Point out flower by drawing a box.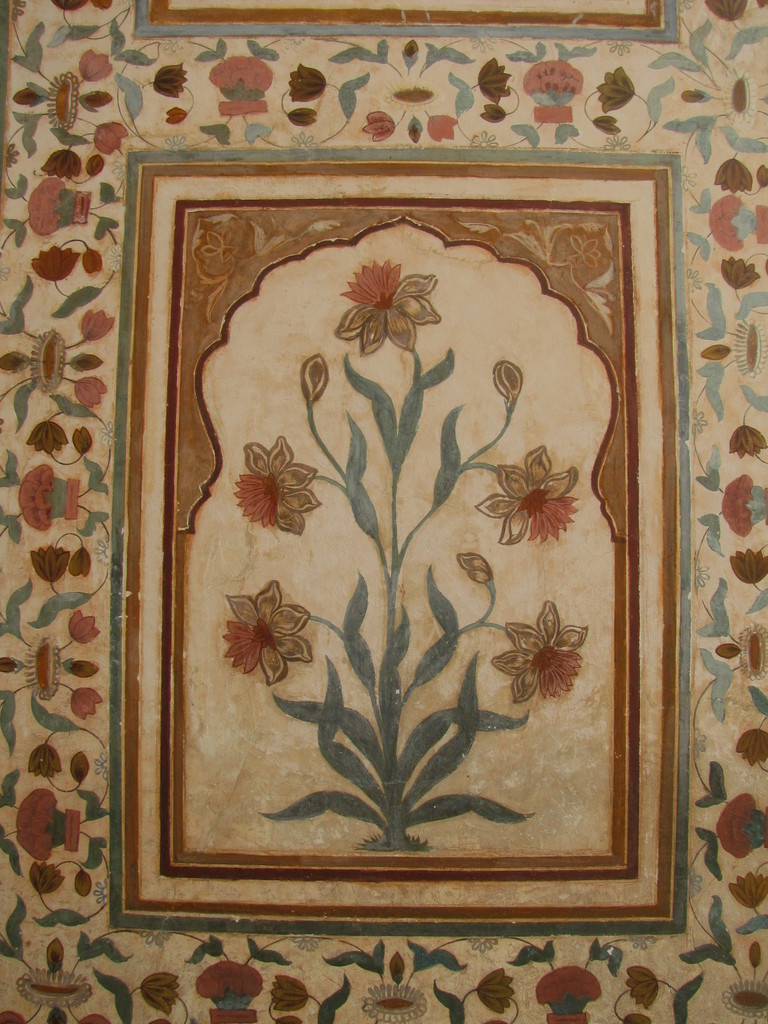
<box>714,975,763,1022</box>.
